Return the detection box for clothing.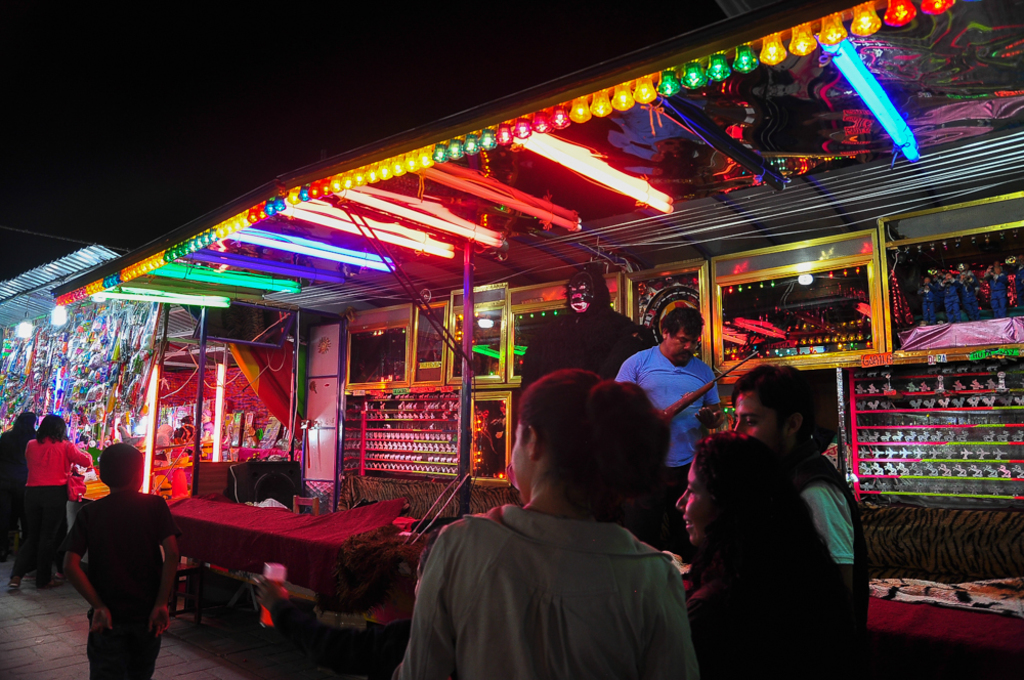
{"left": 70, "top": 491, "right": 189, "bottom": 679}.
